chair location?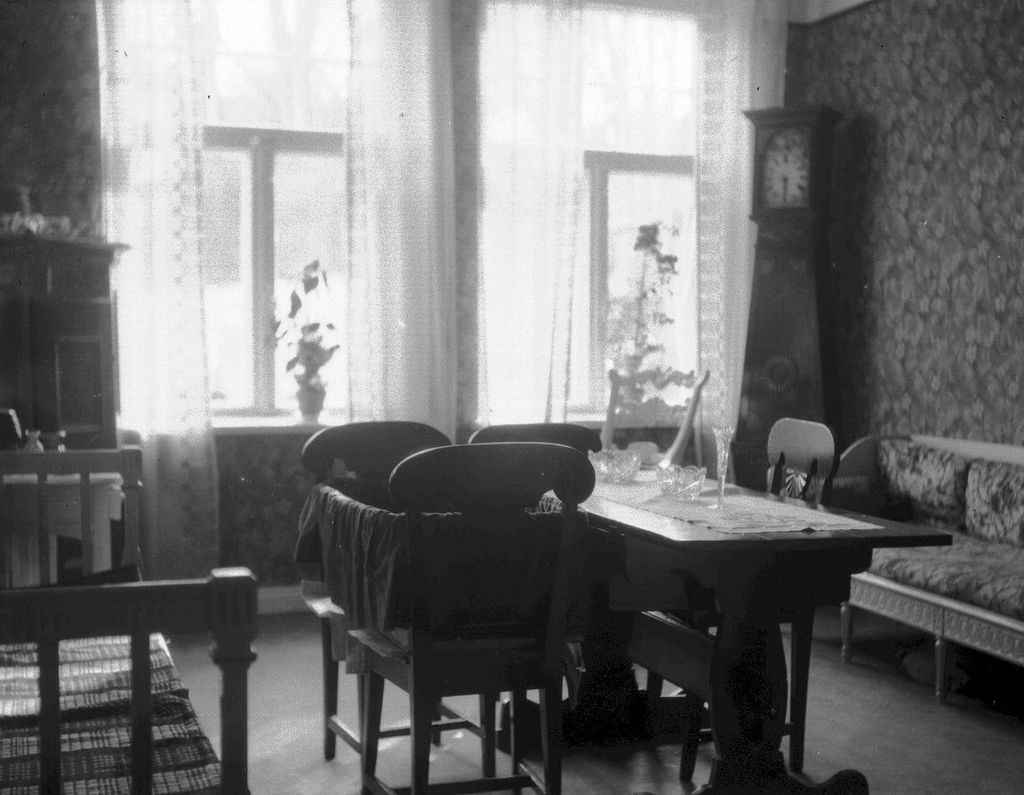
{"x1": 642, "y1": 416, "x2": 840, "y2": 789}
